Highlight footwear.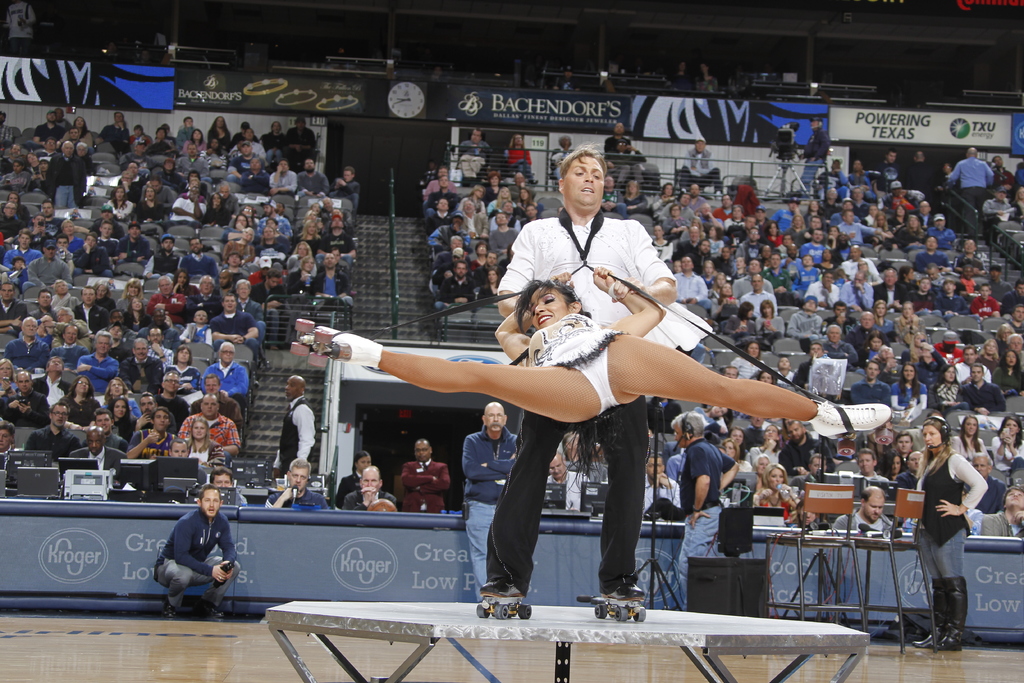
Highlighted region: 476, 575, 531, 618.
